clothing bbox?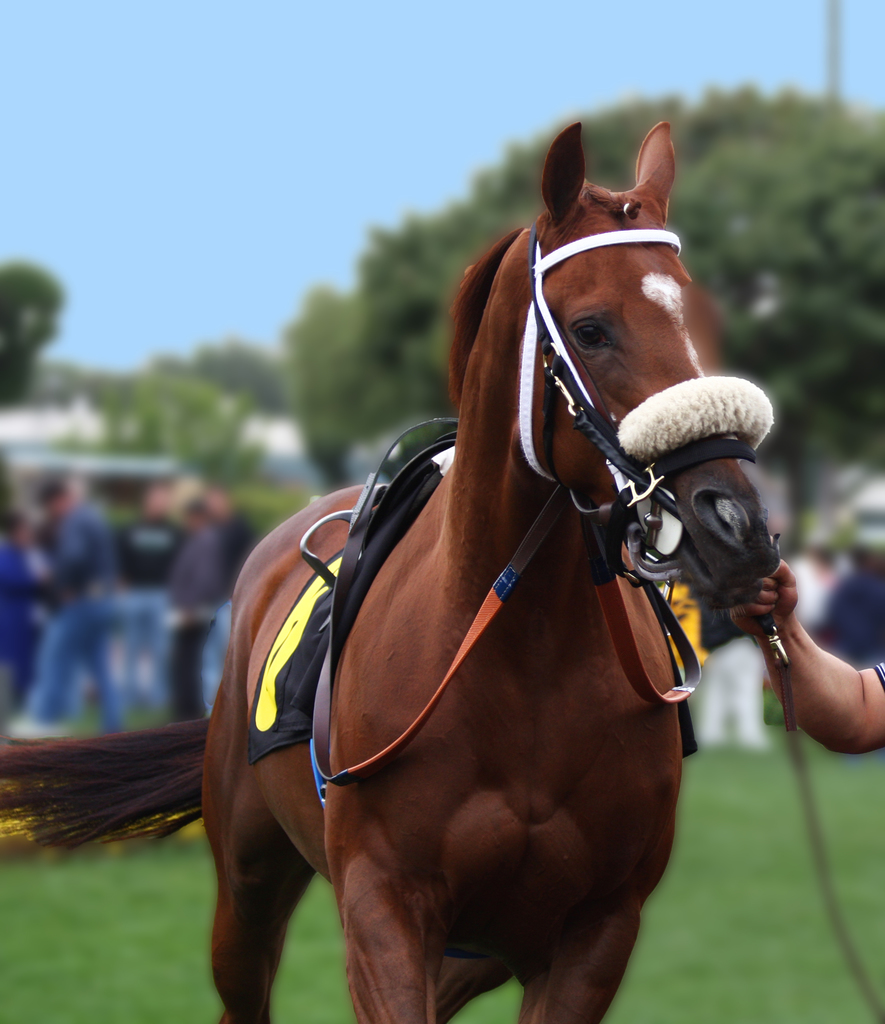
[118, 511, 193, 718]
